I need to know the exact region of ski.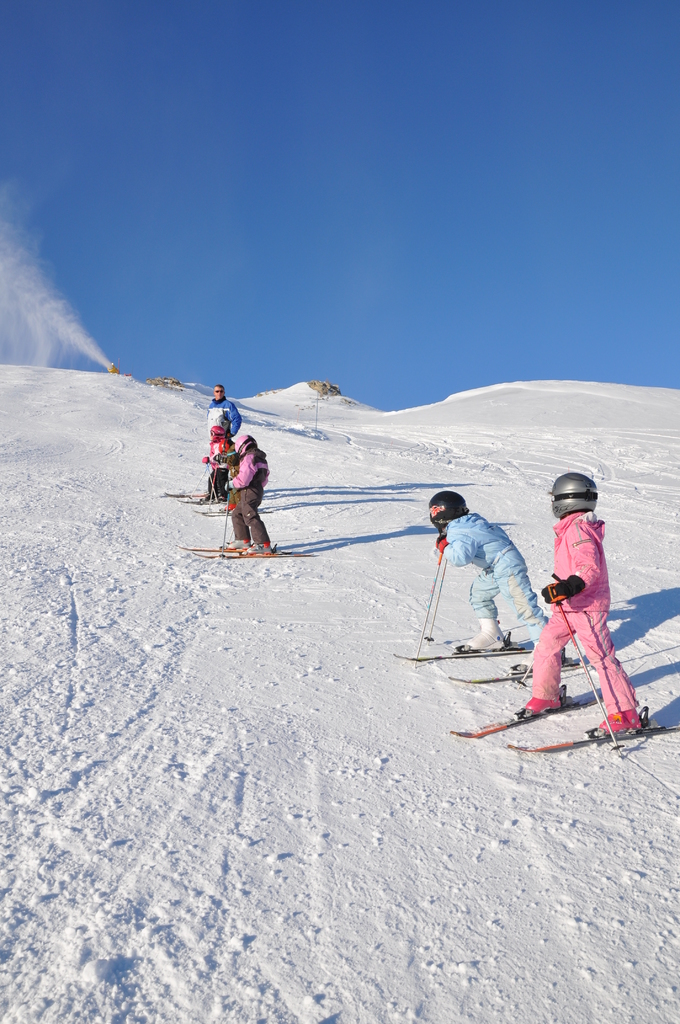
Region: 199, 552, 315, 560.
